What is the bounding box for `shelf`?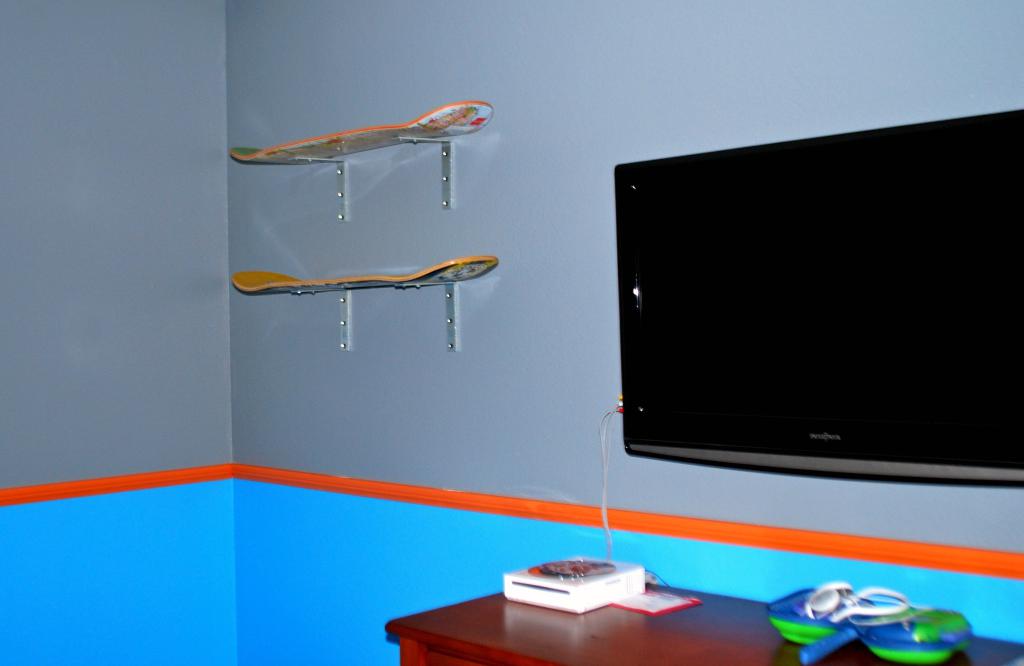
<box>230,101,491,220</box>.
